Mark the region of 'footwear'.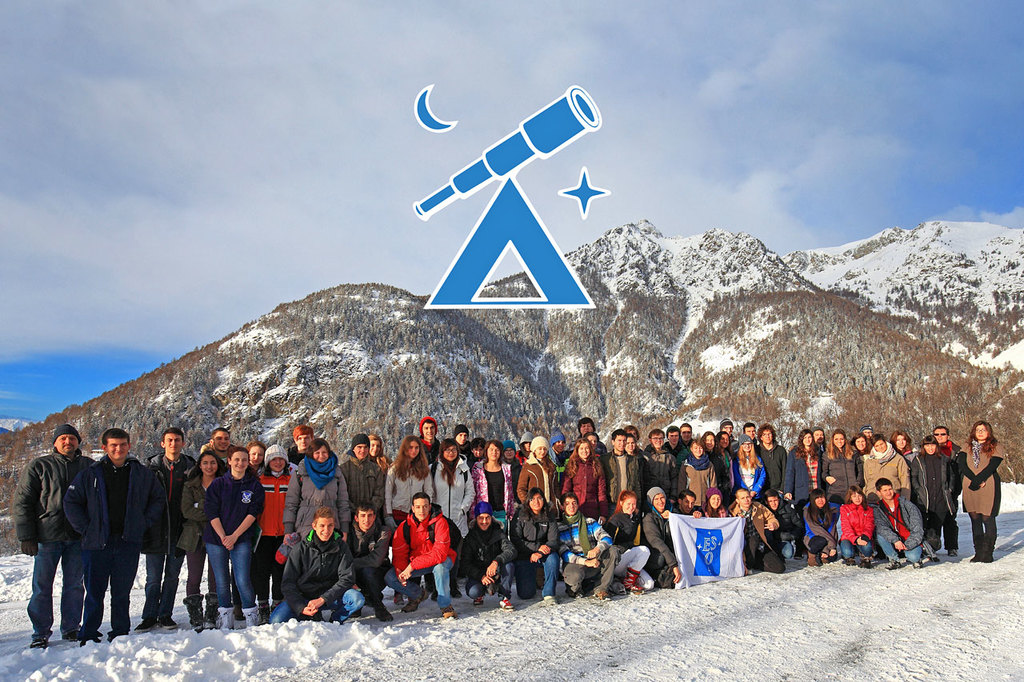
Region: (219,606,232,628).
